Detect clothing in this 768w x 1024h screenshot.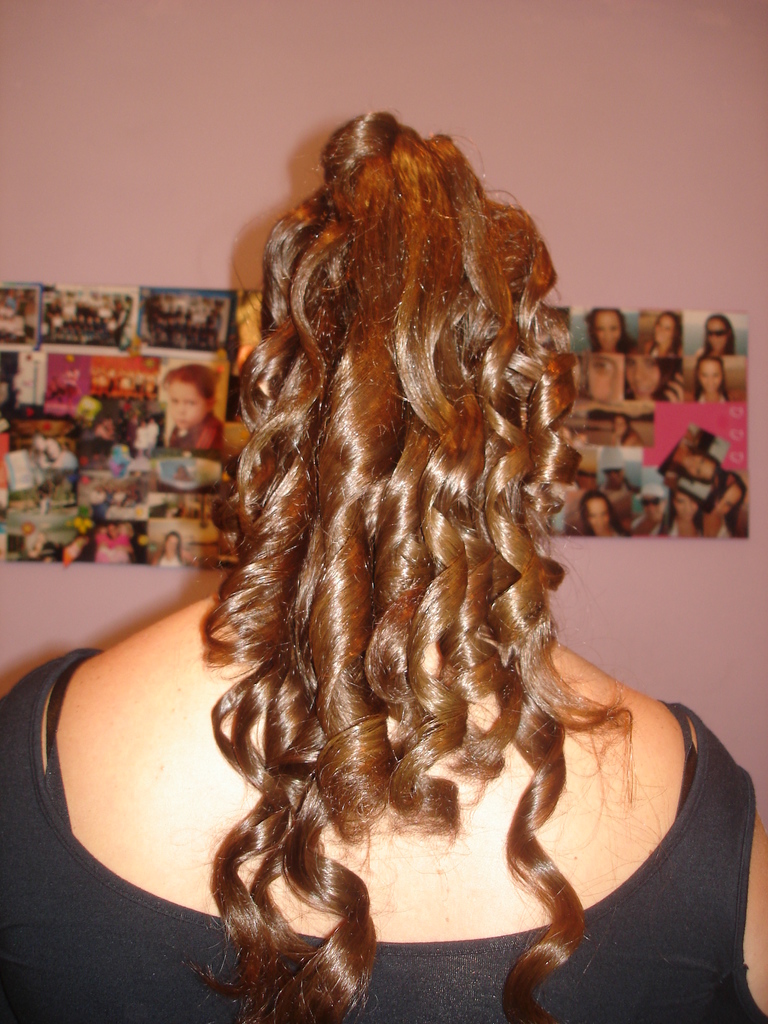
Detection: pyautogui.locateOnScreen(604, 477, 639, 495).
